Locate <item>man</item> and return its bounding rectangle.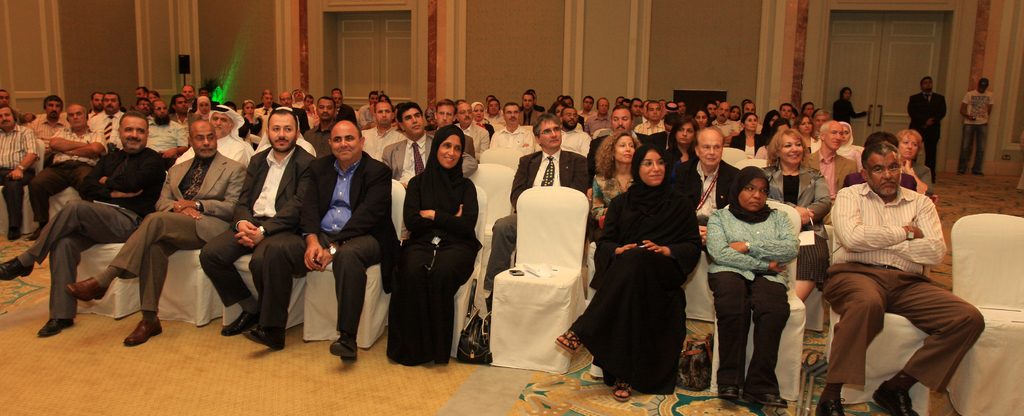
rect(359, 87, 376, 129).
